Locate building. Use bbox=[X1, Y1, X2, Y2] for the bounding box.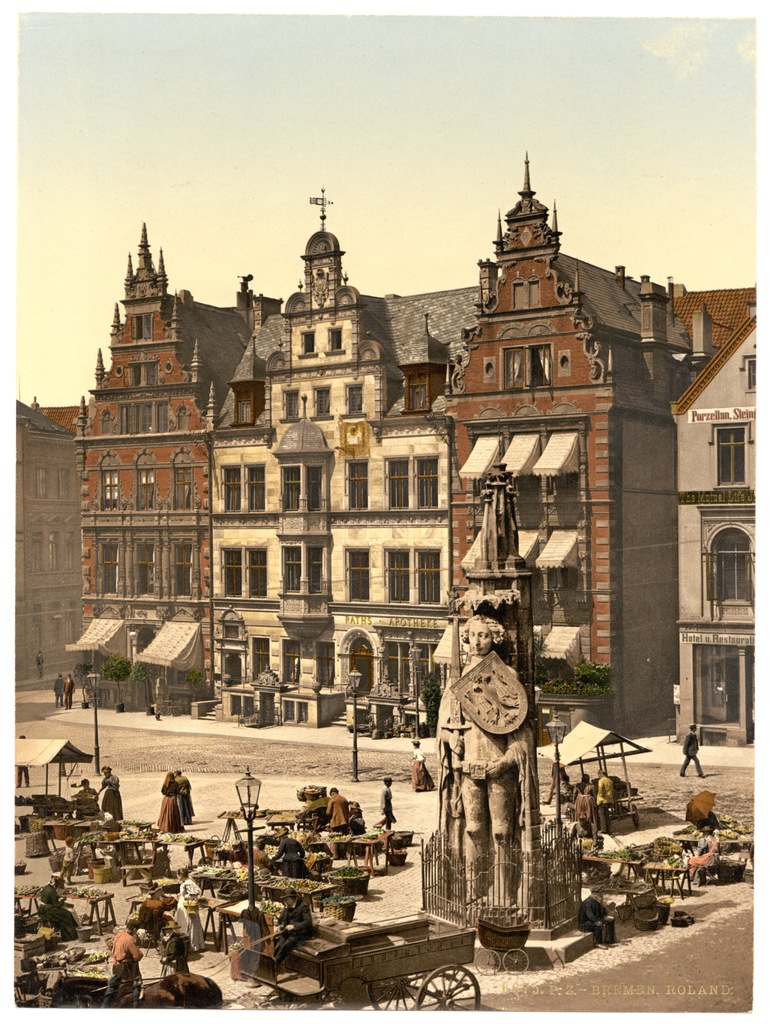
bbox=[33, 408, 85, 436].
